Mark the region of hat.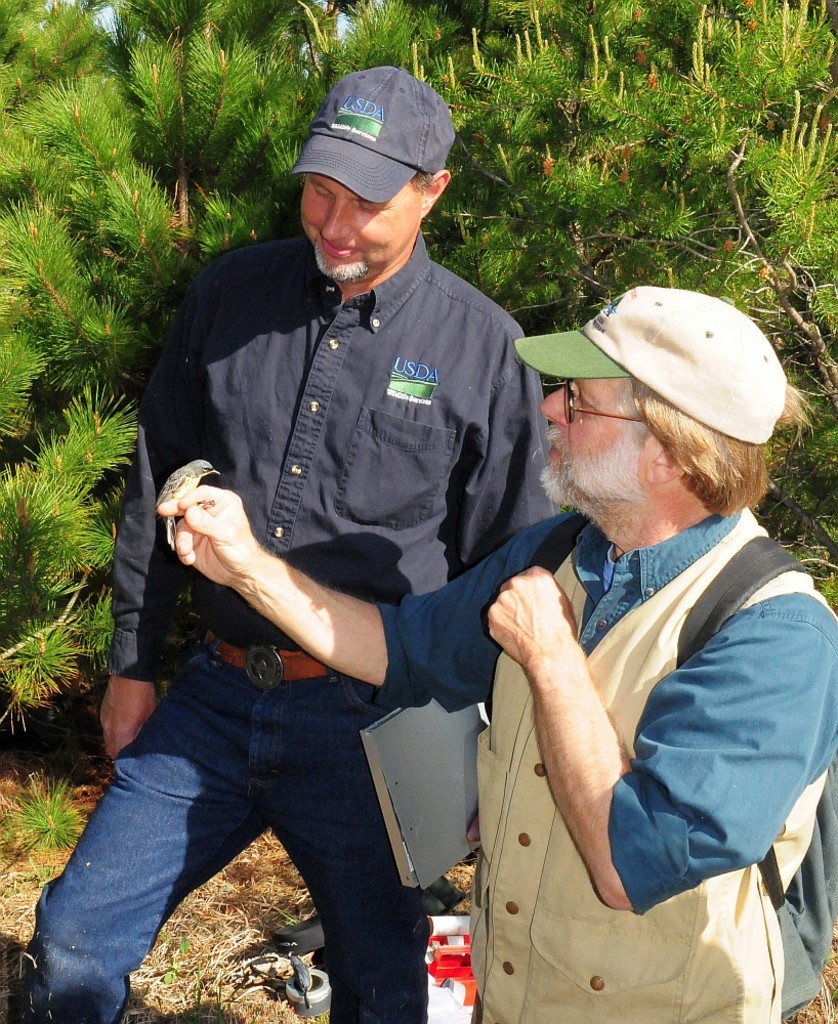
Region: x1=515, y1=292, x2=794, y2=446.
